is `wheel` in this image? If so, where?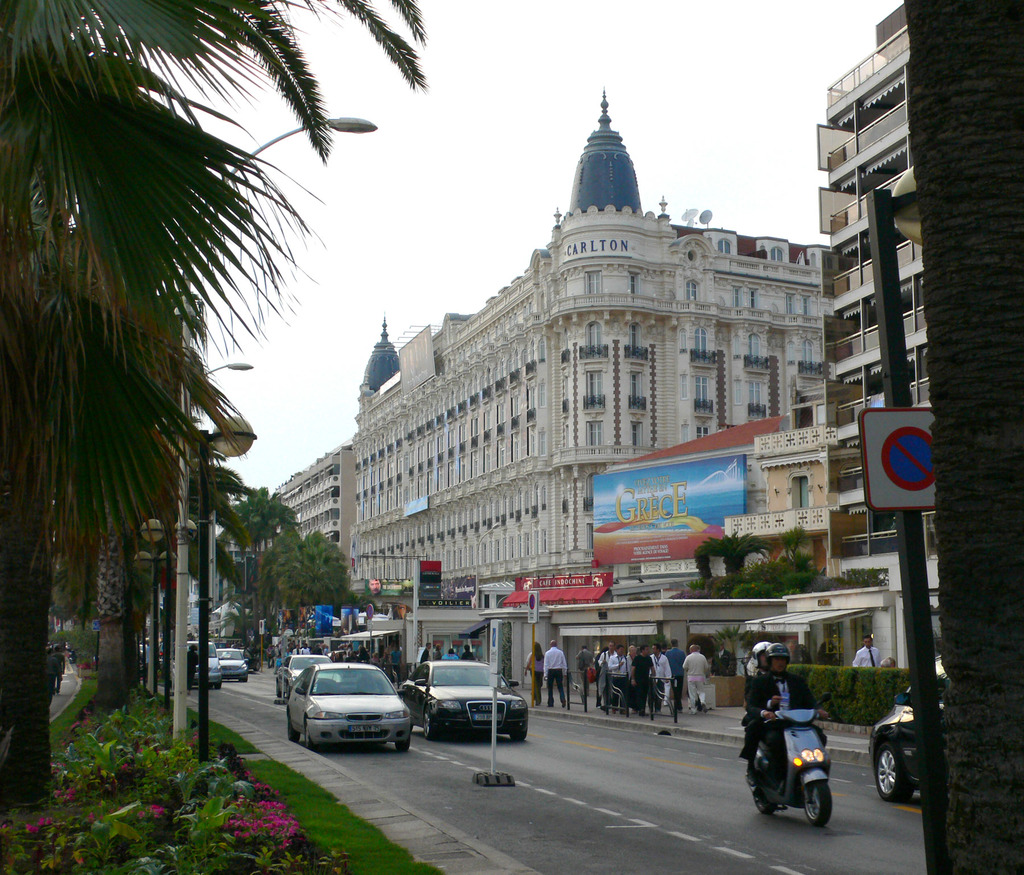
Yes, at (x1=306, y1=721, x2=312, y2=749).
